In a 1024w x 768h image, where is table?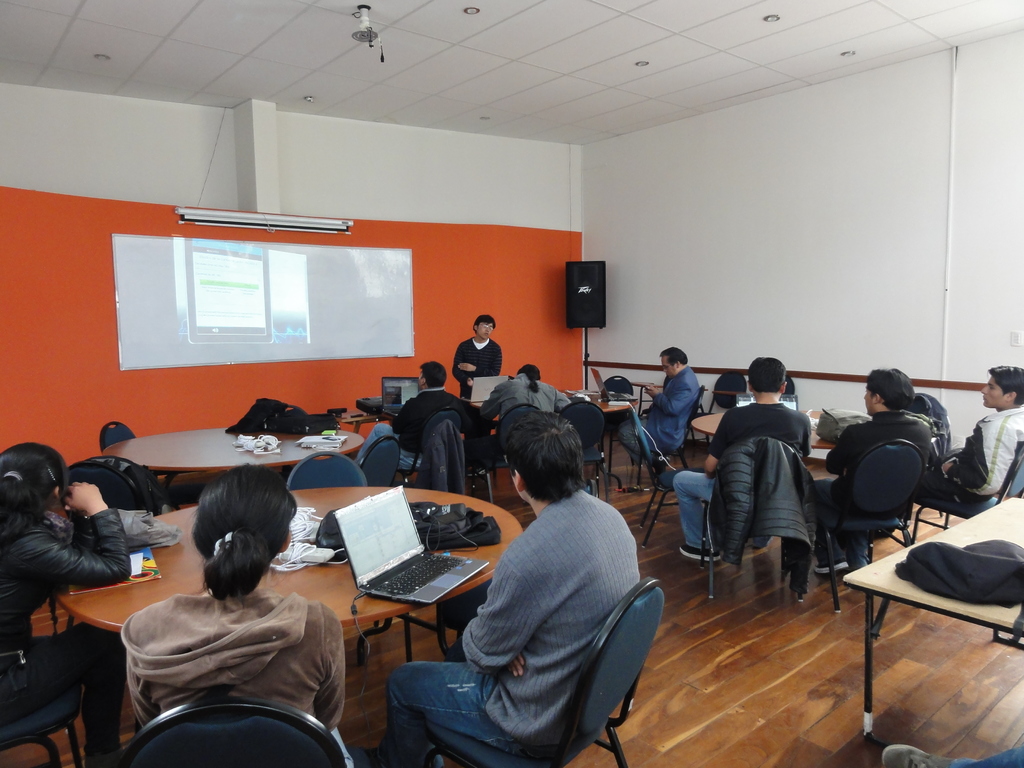
[95, 423, 376, 495].
